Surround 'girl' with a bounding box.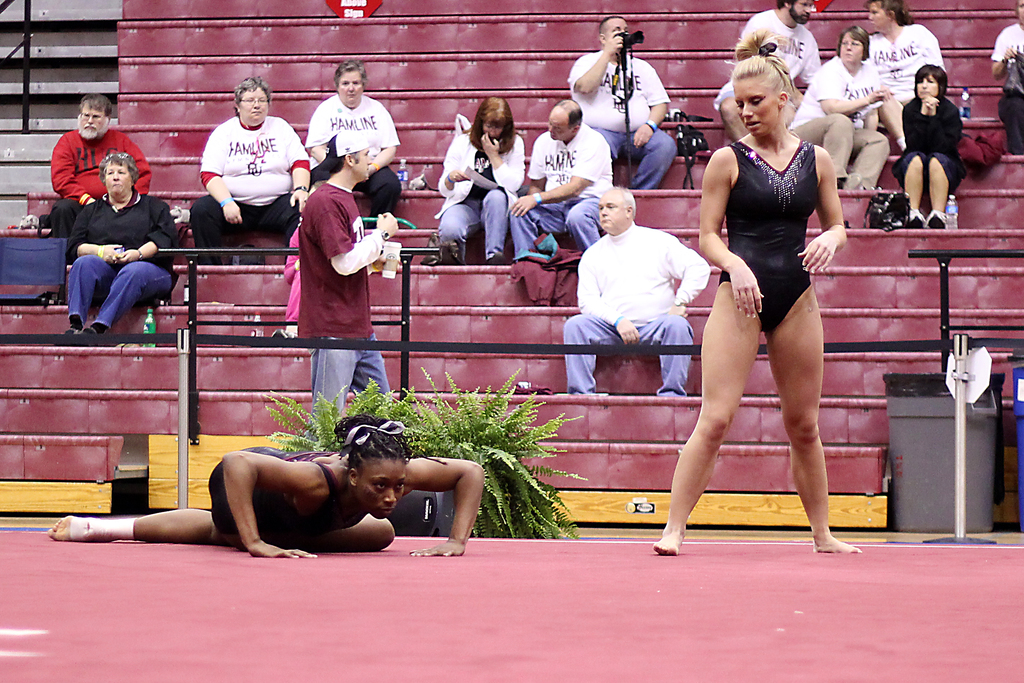
<region>890, 59, 966, 229</region>.
